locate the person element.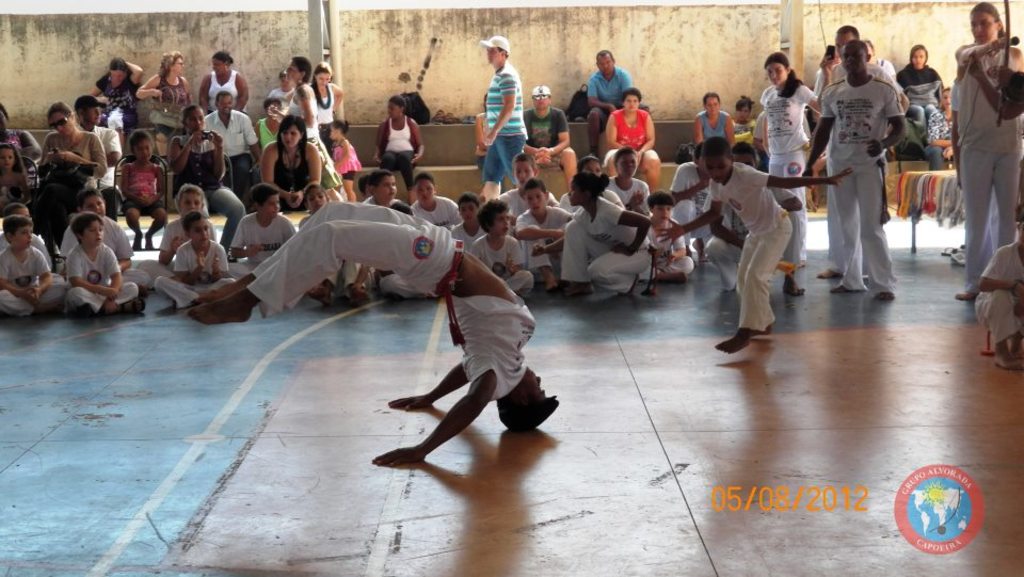
Element bbox: bbox=(87, 58, 143, 113).
